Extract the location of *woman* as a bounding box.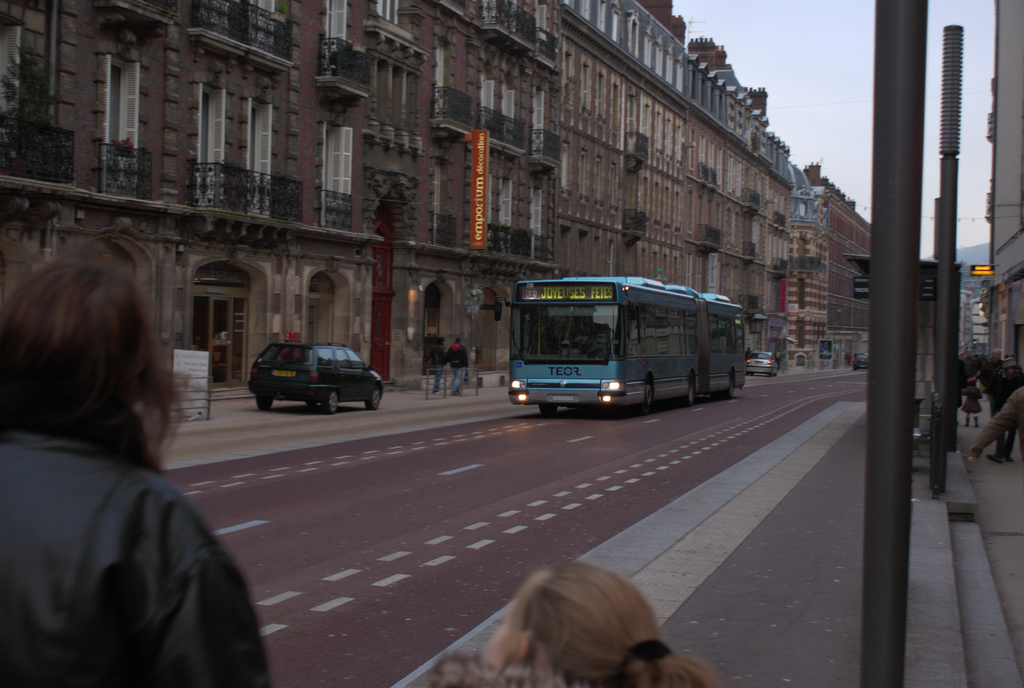
x1=0, y1=251, x2=281, y2=687.
